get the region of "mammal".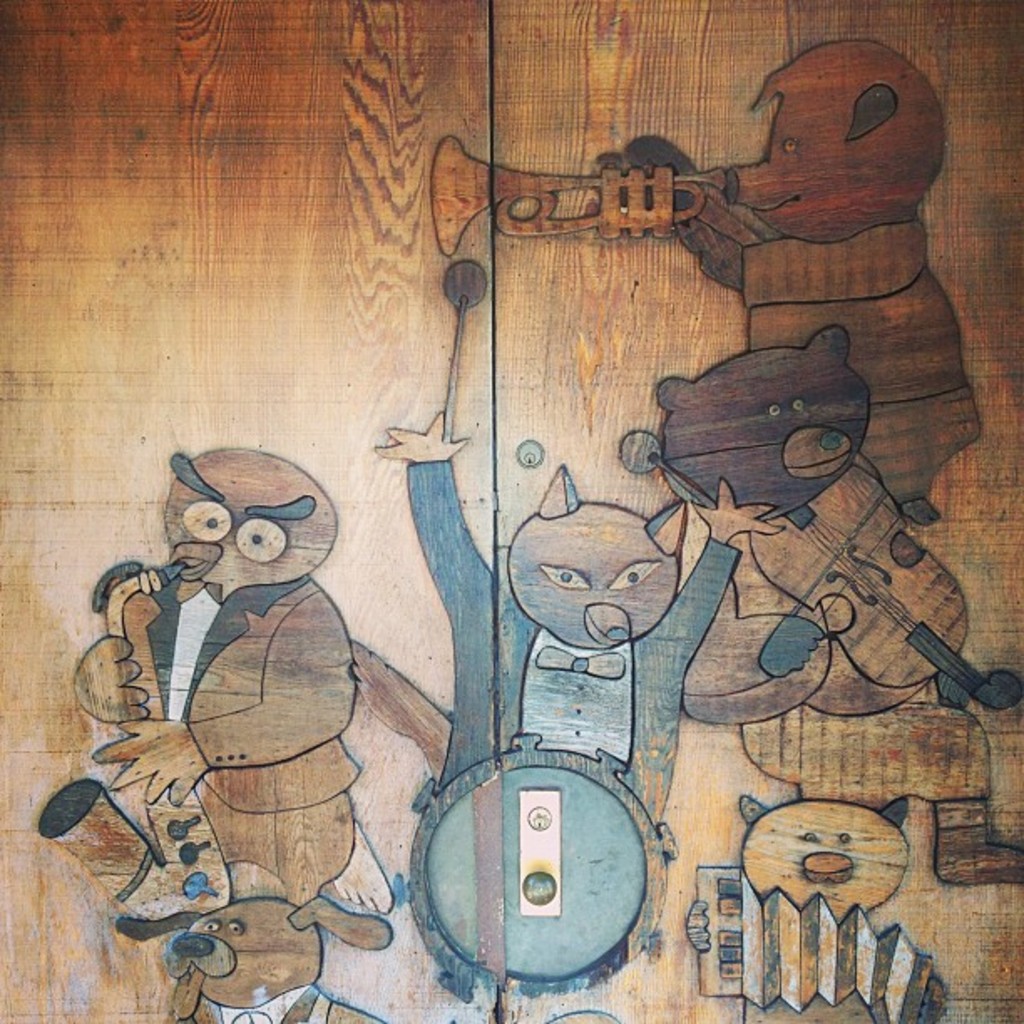
110,899,398,1022.
